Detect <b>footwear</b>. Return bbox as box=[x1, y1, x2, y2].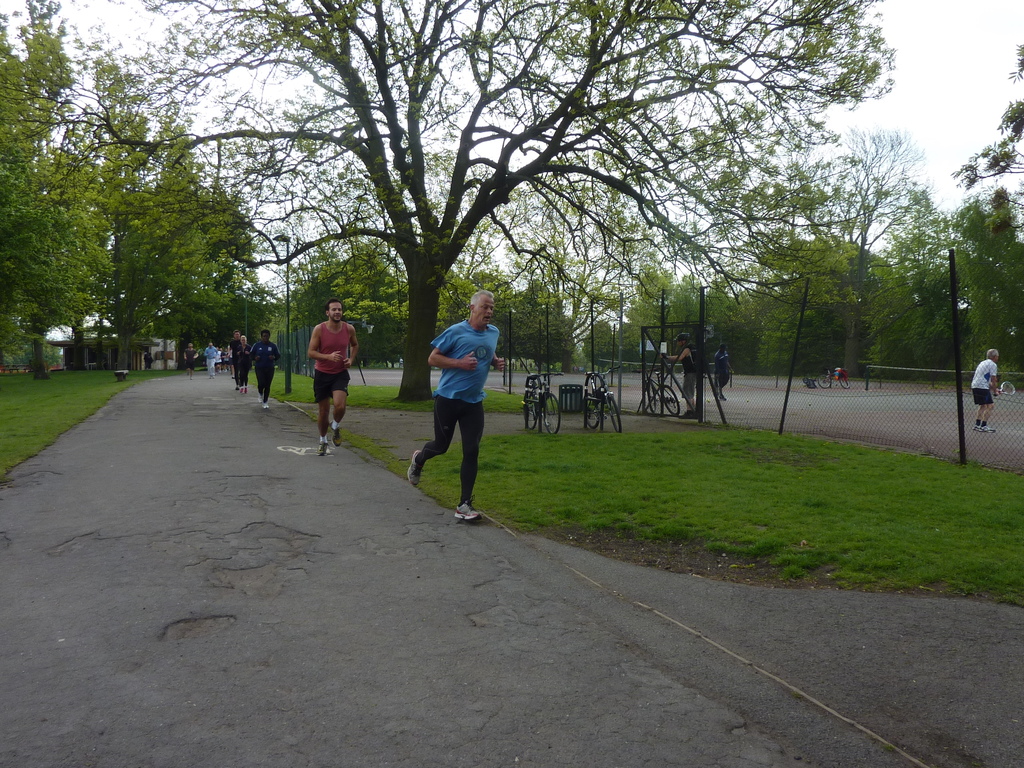
box=[237, 388, 244, 393].
